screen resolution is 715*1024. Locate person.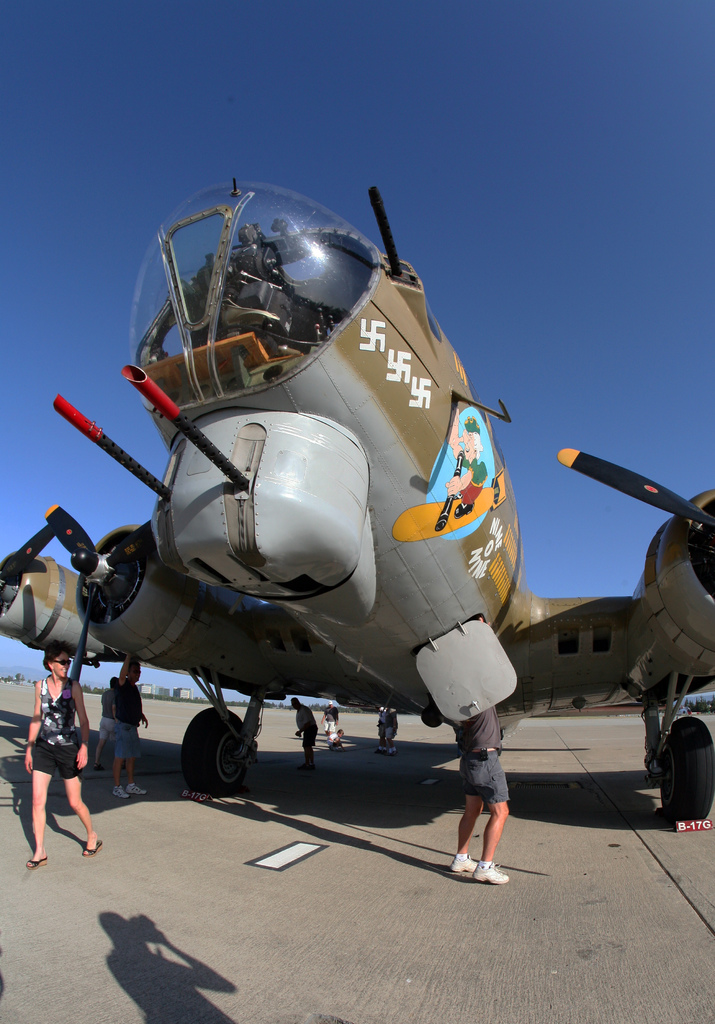
bbox=(382, 707, 397, 753).
